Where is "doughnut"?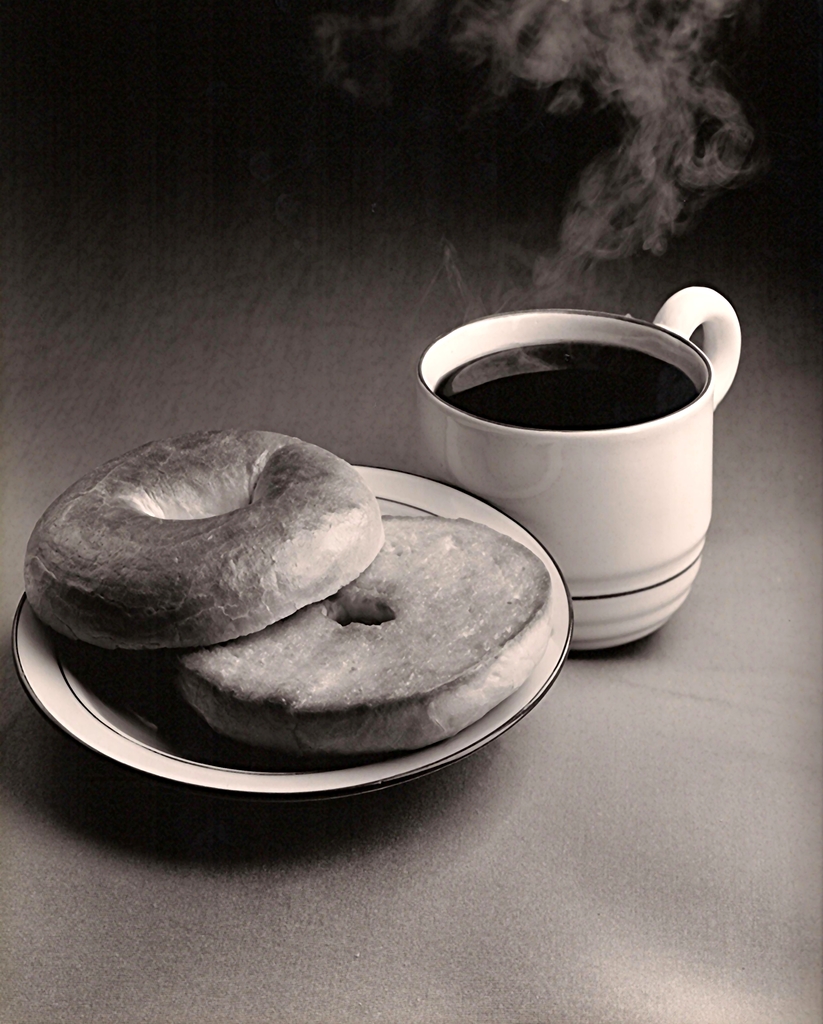
[181, 518, 568, 753].
